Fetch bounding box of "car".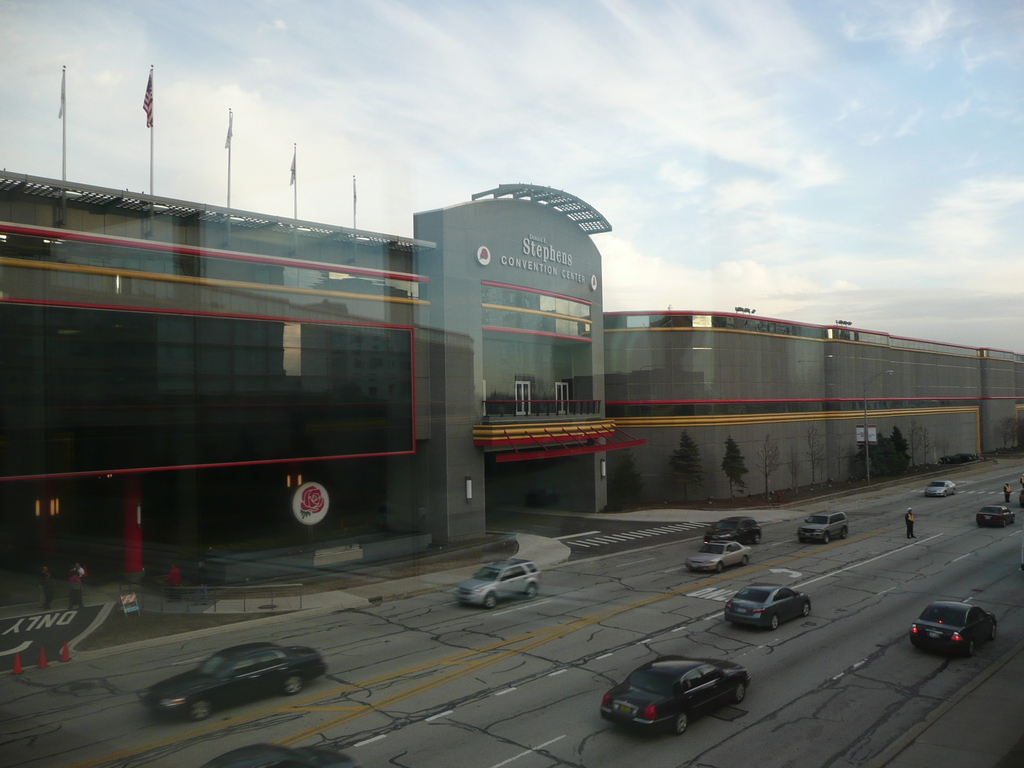
Bbox: l=796, t=512, r=853, b=545.
